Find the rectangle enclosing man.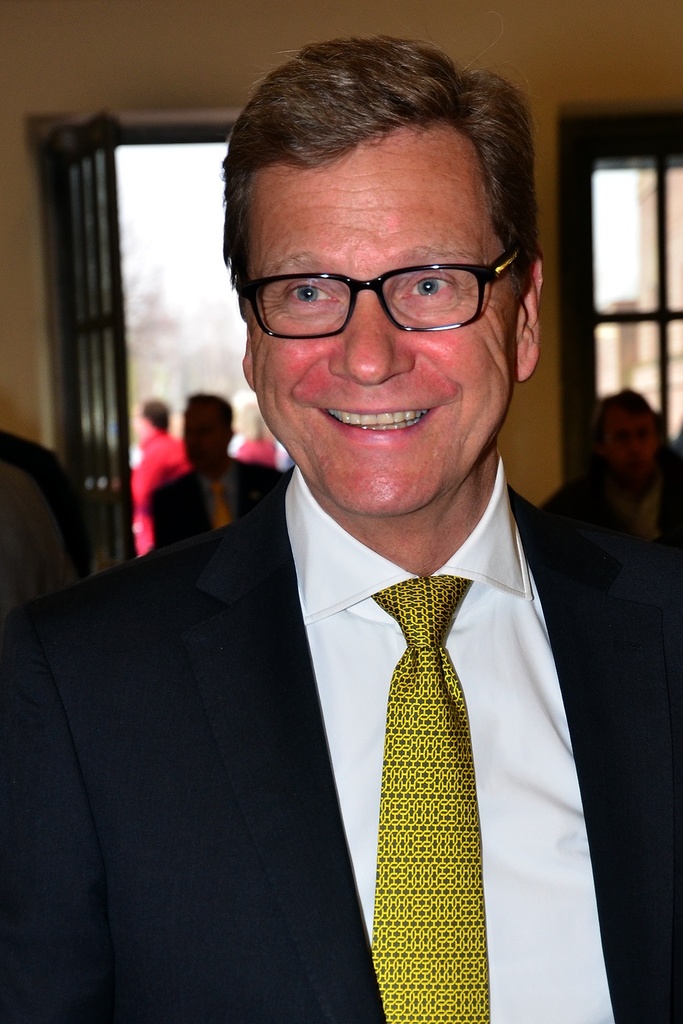
left=542, top=390, right=682, bottom=545.
